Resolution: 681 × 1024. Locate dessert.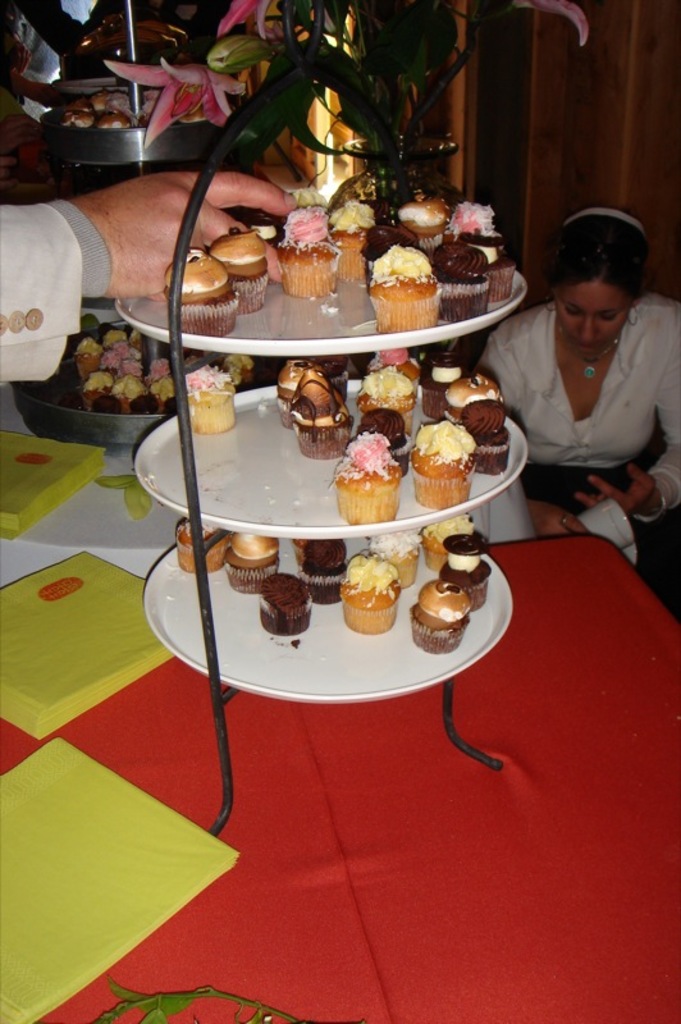
(438, 531, 492, 604).
